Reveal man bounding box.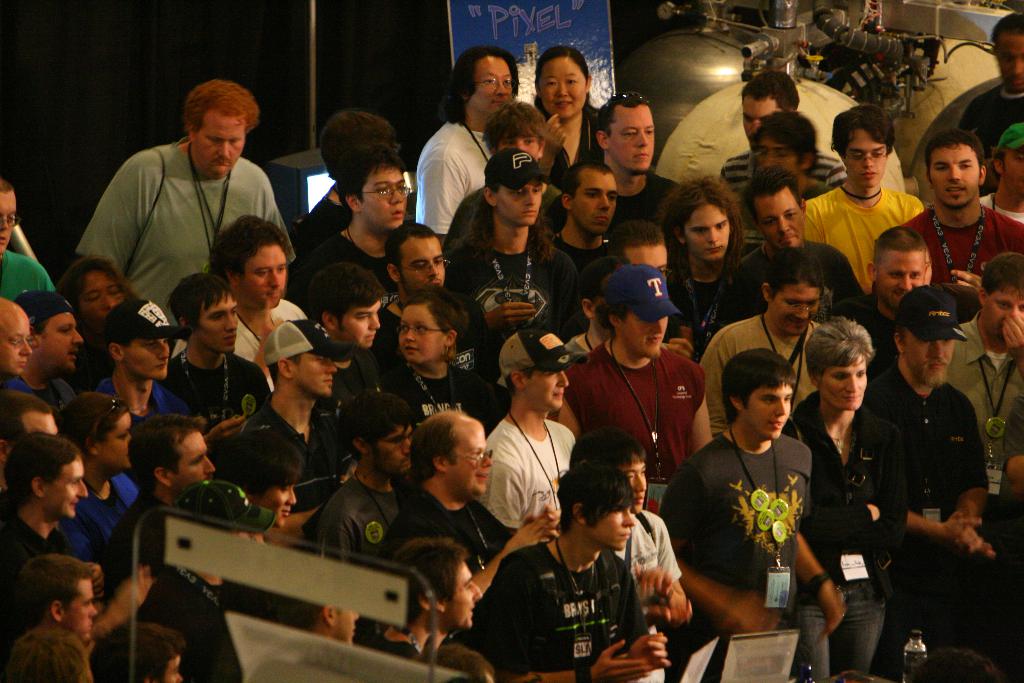
Revealed: [245,325,356,504].
